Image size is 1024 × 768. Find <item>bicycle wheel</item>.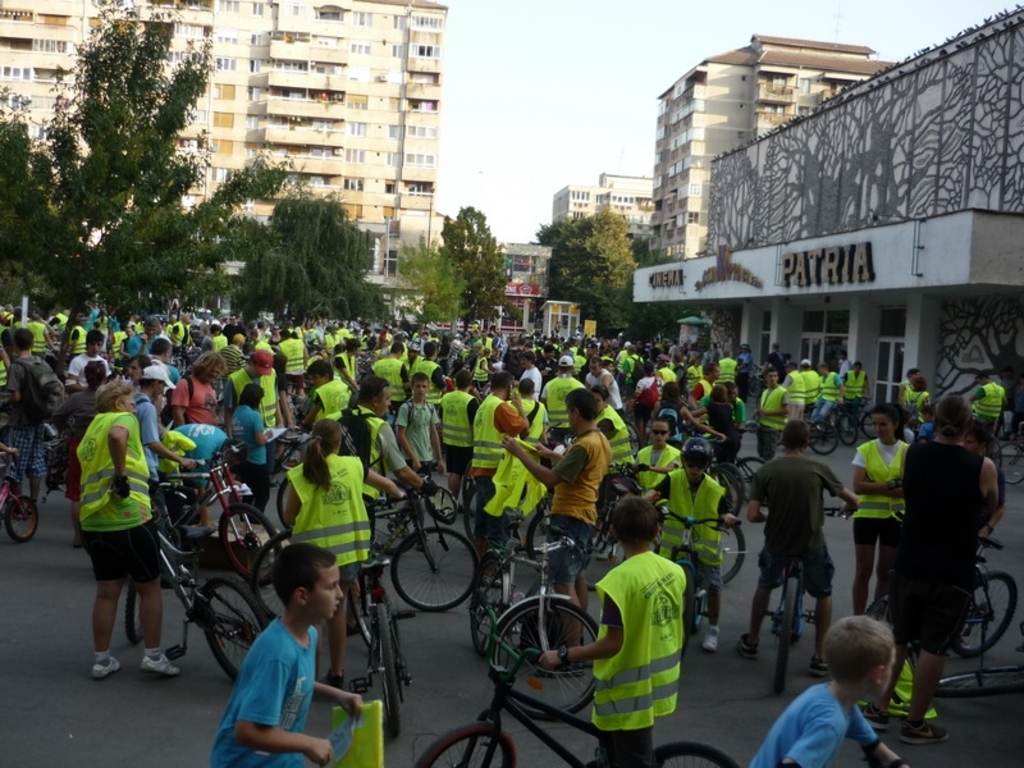
bbox=(771, 576, 800, 695).
